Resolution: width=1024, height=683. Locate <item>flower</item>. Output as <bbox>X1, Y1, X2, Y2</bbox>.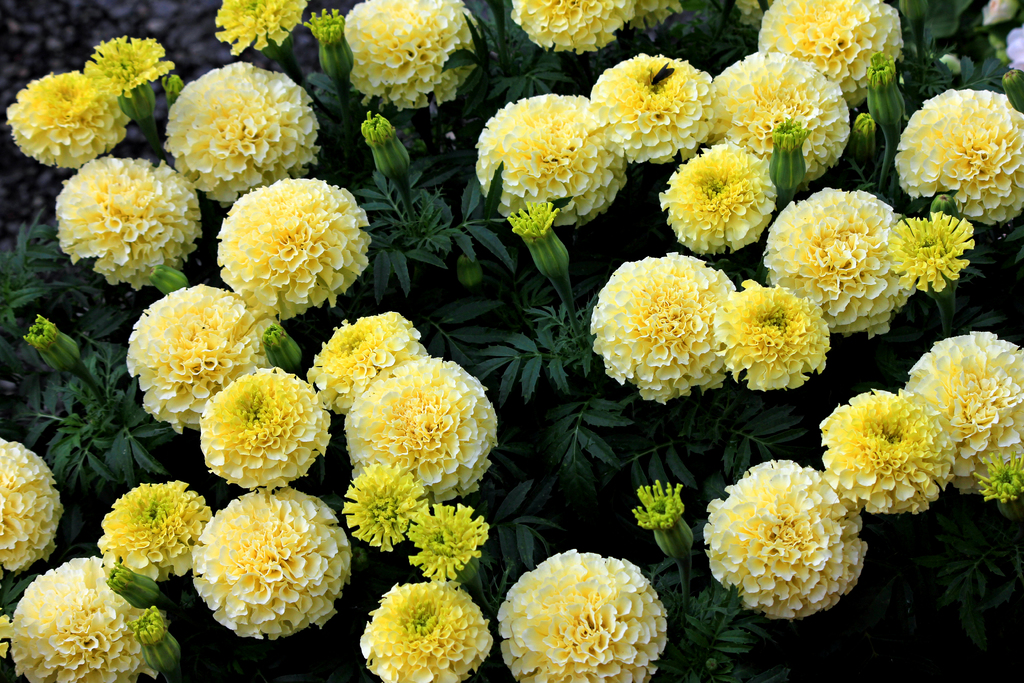
<bbox>886, 210, 973, 294</bbox>.
